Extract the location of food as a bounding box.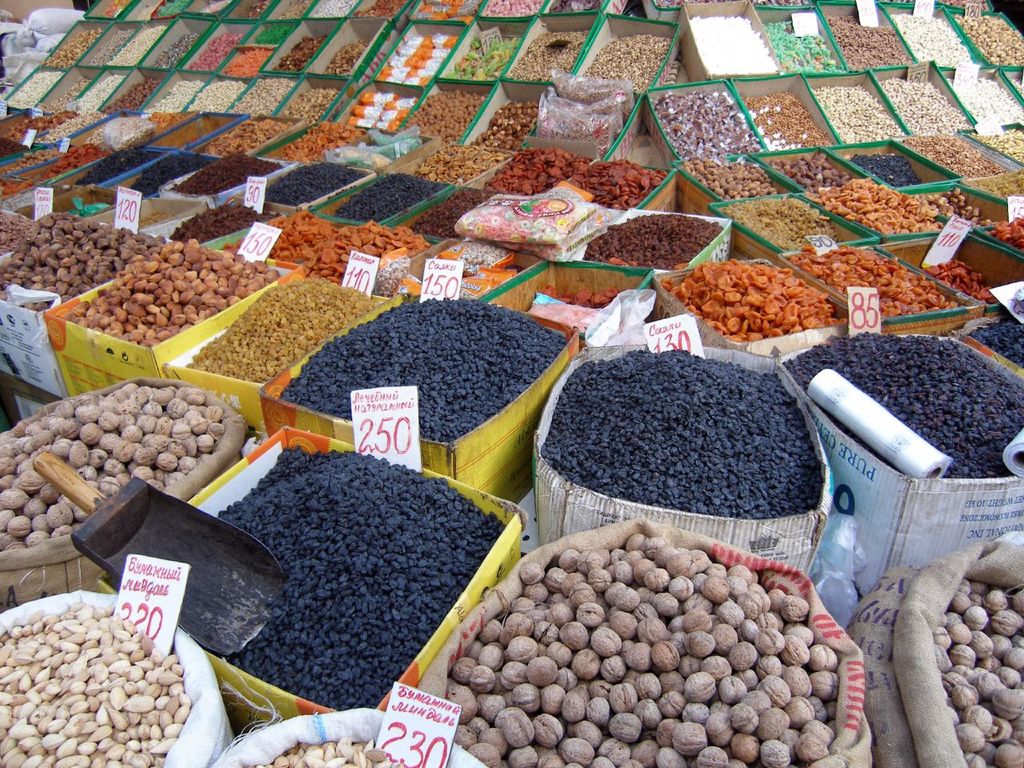
pyautogui.locateOnScreen(105, 77, 162, 111).
